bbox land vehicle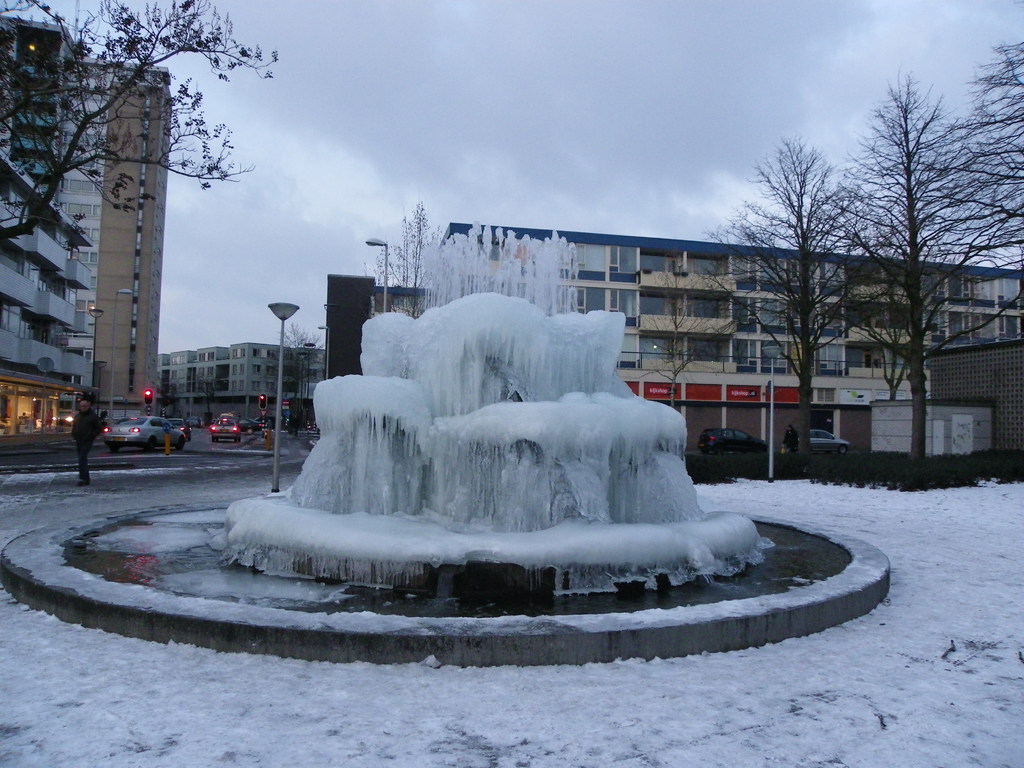
236/417/262/431
